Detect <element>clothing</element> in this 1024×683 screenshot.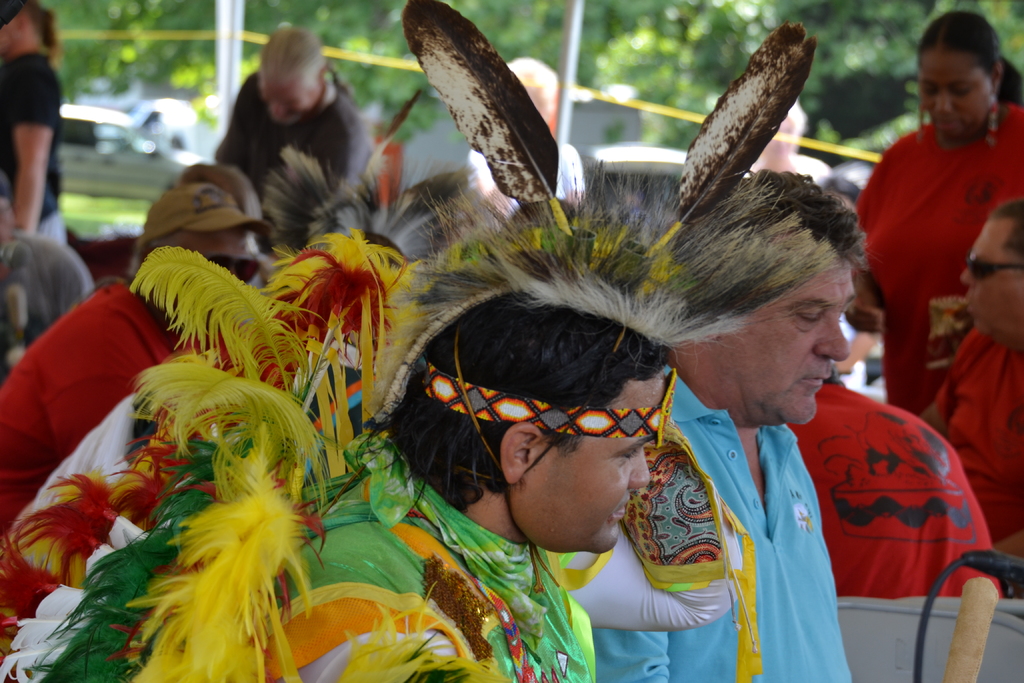
Detection: <region>589, 353, 857, 682</region>.
